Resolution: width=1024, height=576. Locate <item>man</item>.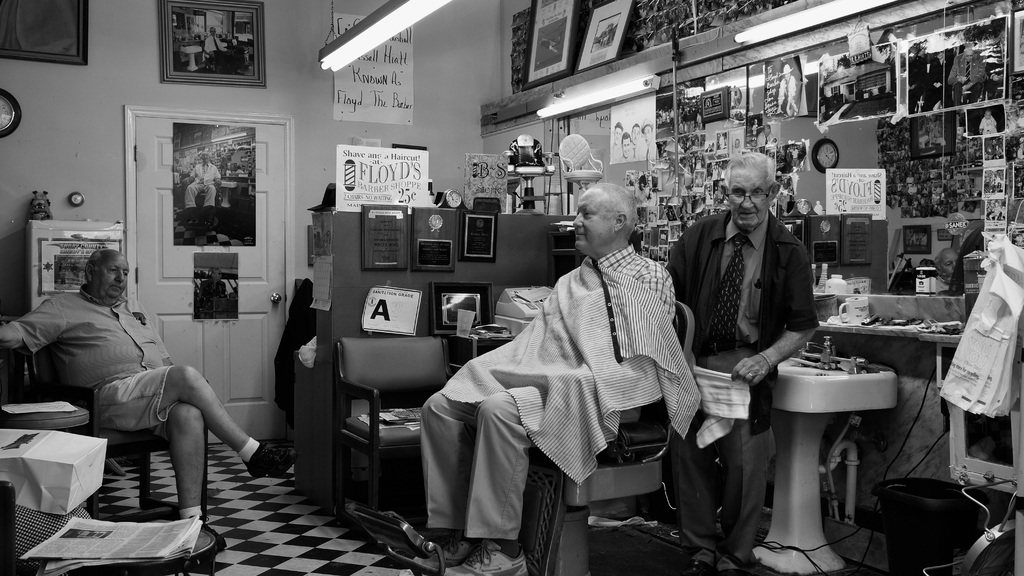
(left=949, top=37, right=987, bottom=108).
